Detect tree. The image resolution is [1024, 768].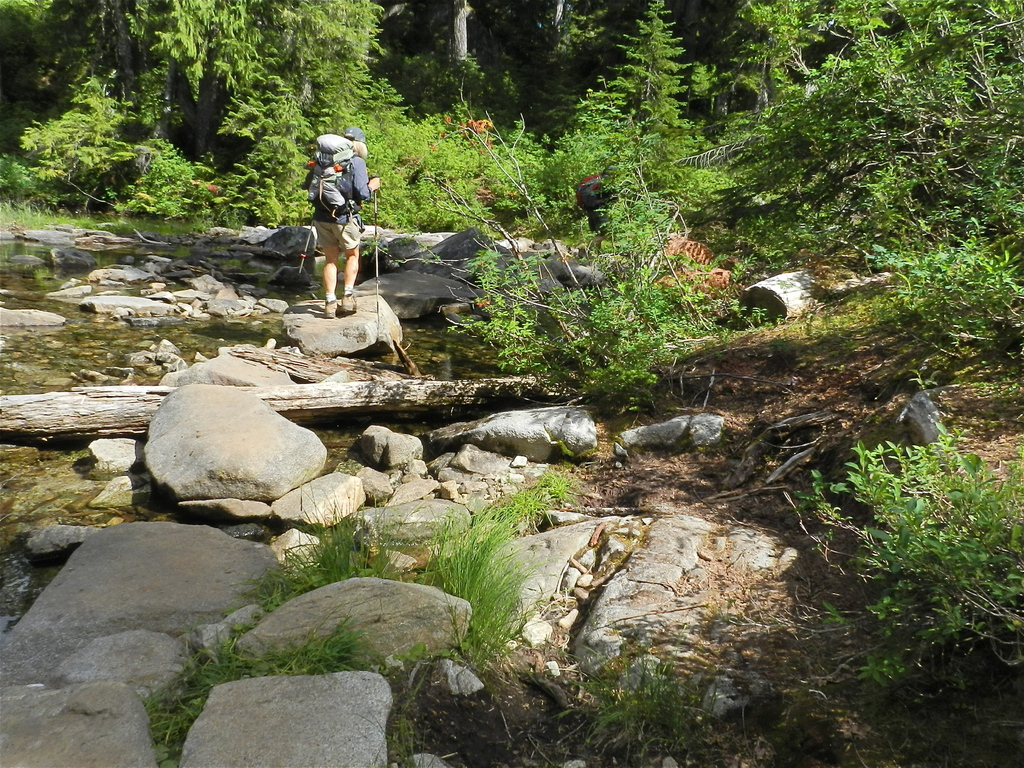
x1=596 y1=0 x2=694 y2=163.
